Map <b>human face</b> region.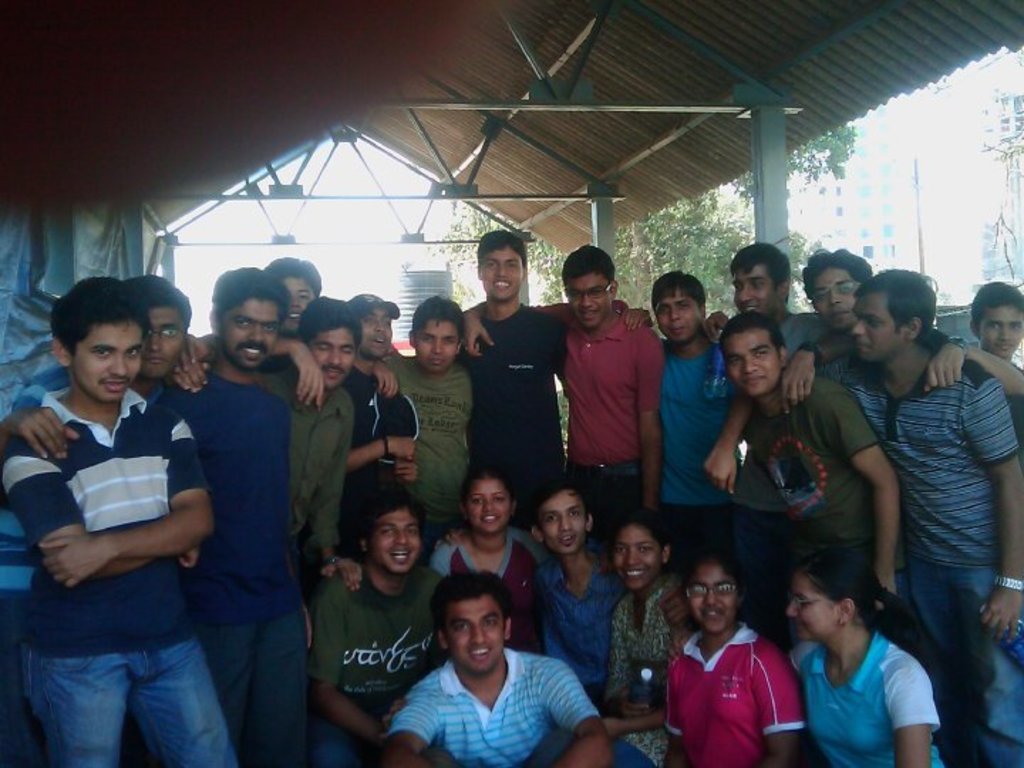
Mapped to Rect(279, 279, 321, 336).
